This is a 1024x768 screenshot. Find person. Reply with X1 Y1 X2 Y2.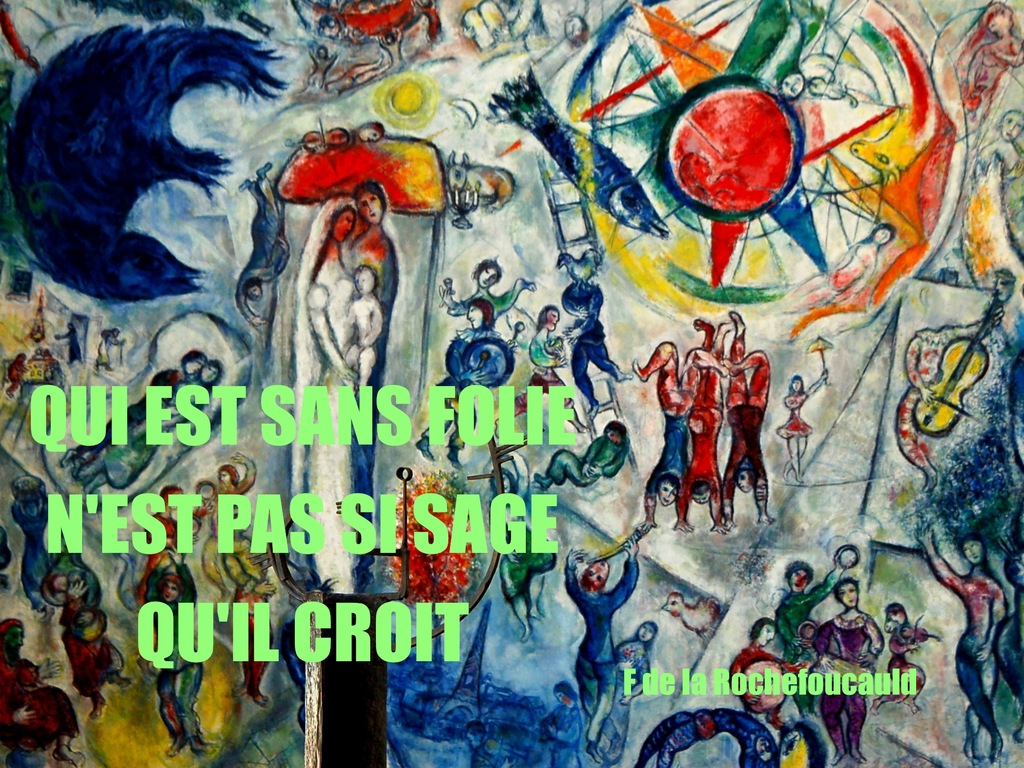
435 259 532 328.
